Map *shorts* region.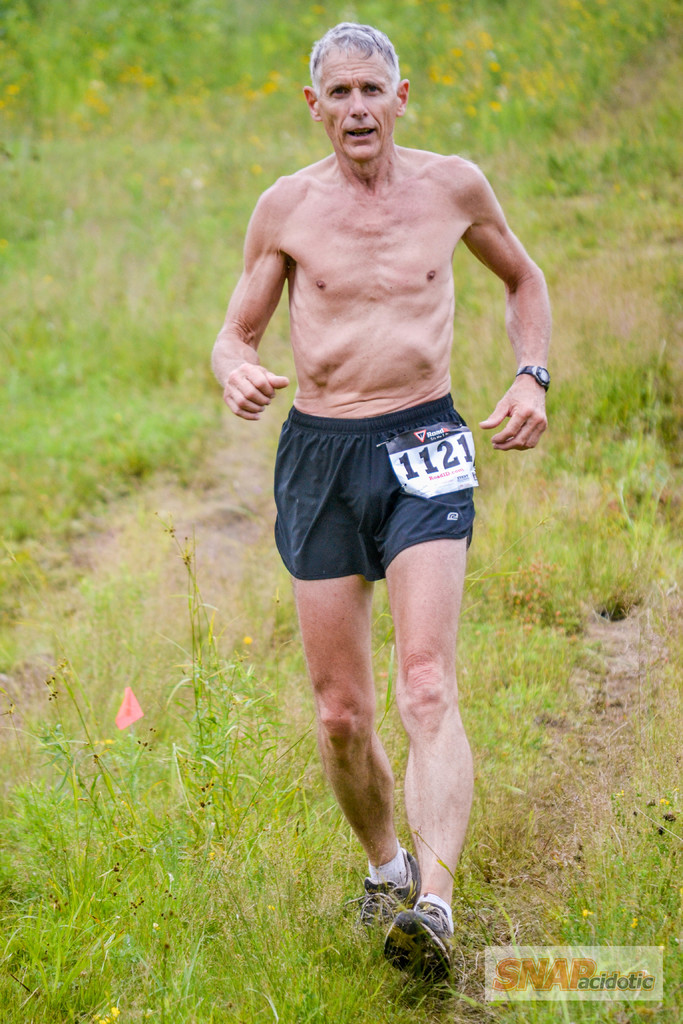
Mapped to Rect(275, 394, 484, 584).
